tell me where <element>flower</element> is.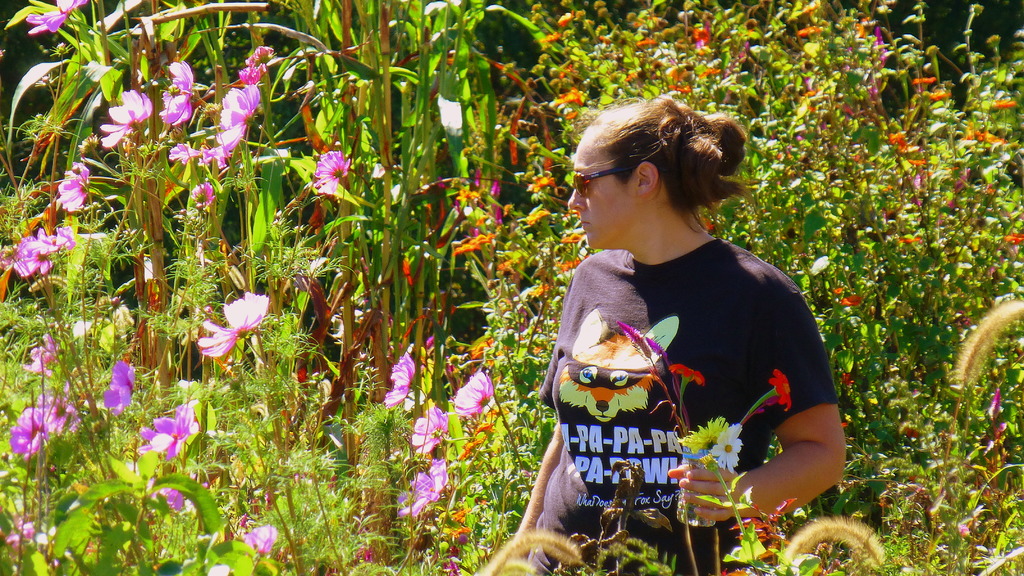
<element>flower</element> is at select_region(524, 207, 556, 229).
